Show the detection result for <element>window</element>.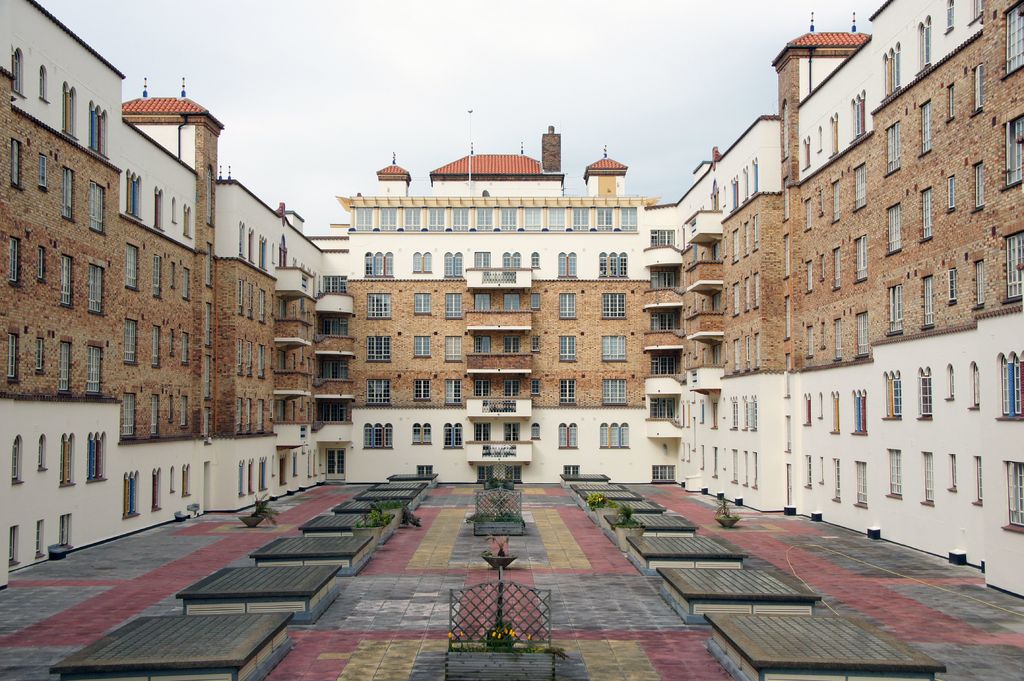
566/253/576/277.
